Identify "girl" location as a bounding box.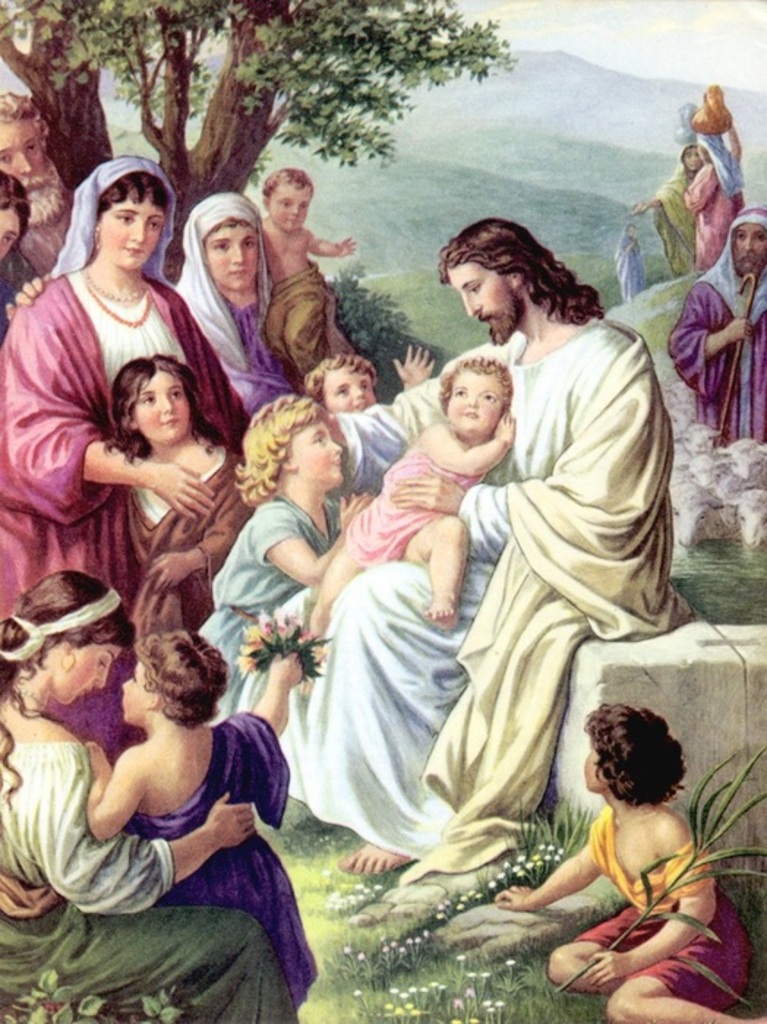
pyautogui.locateOnScreen(490, 682, 757, 1023).
